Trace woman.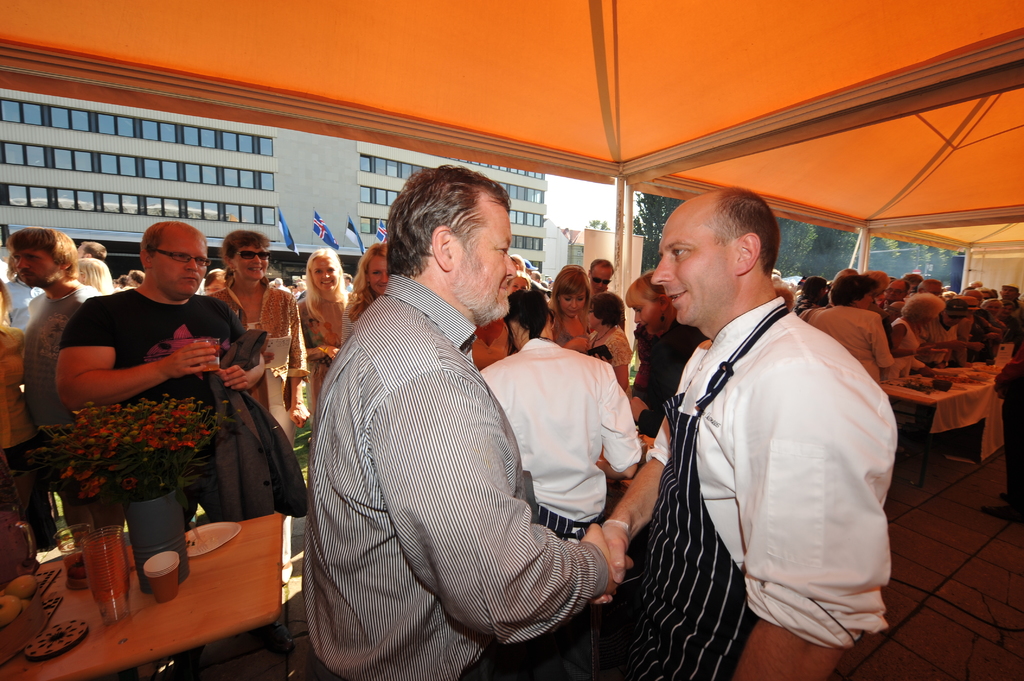
Traced to <region>293, 246, 353, 421</region>.
